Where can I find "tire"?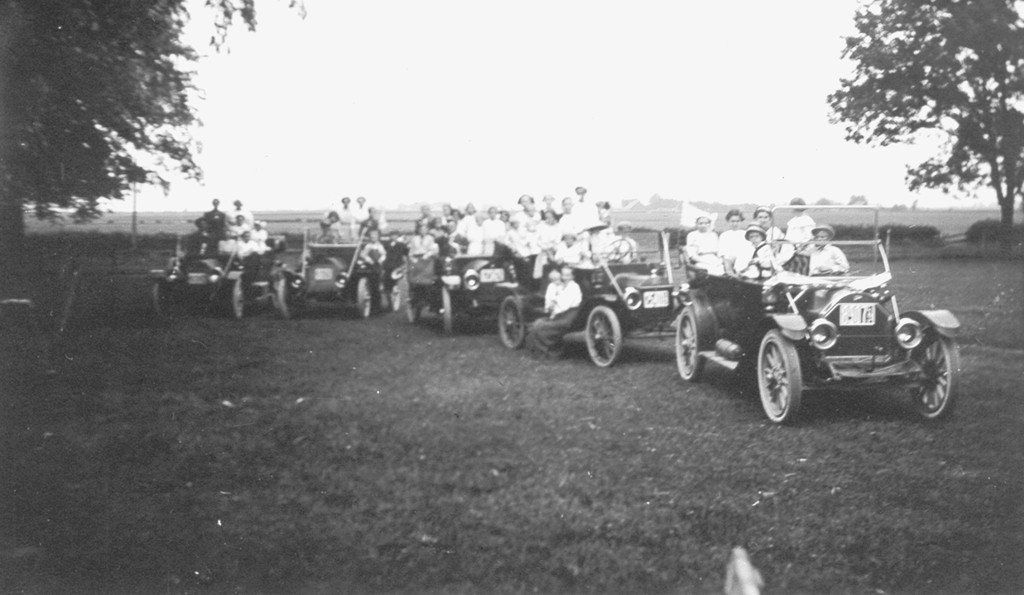
You can find it at (359,276,372,318).
